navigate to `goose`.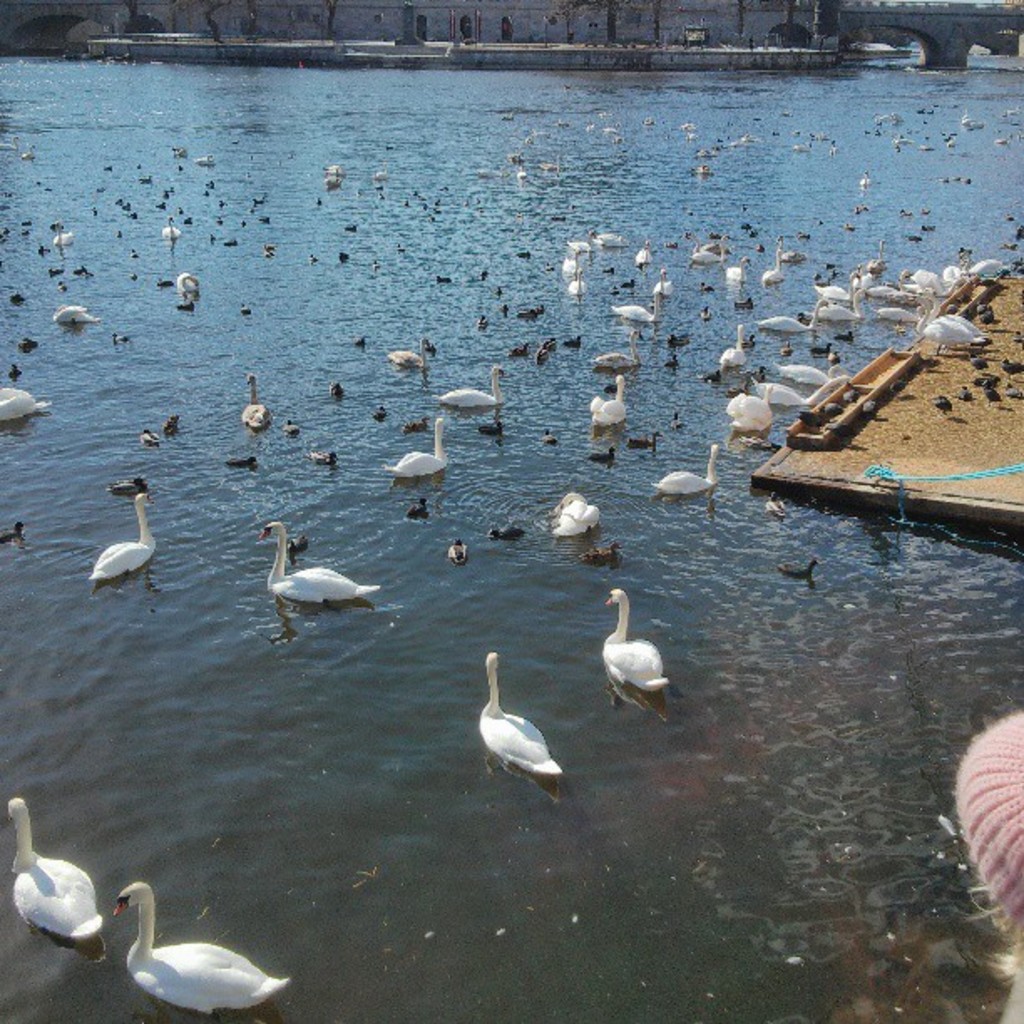
Navigation target: 3, 801, 107, 940.
